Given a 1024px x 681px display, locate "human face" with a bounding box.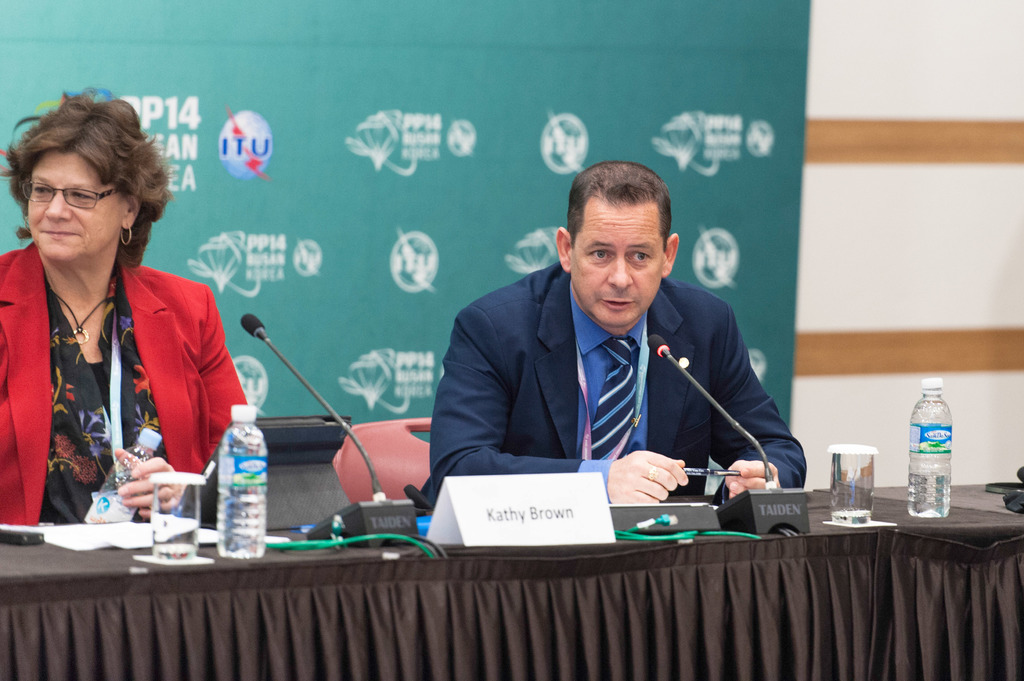
Located: select_region(20, 142, 123, 260).
